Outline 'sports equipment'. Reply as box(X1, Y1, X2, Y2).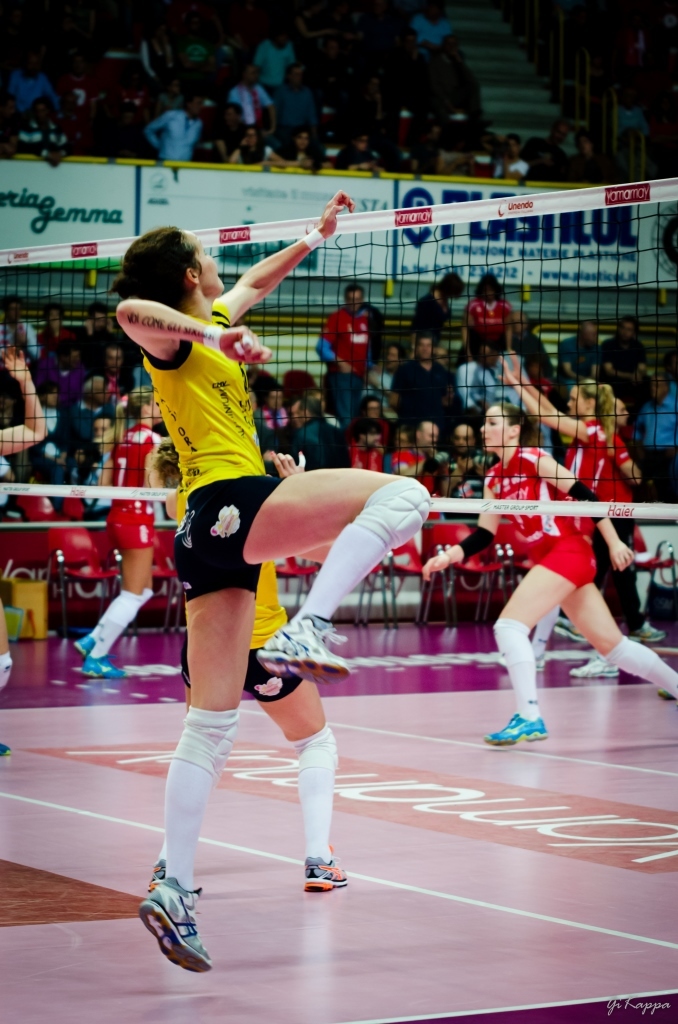
box(363, 476, 429, 550).
